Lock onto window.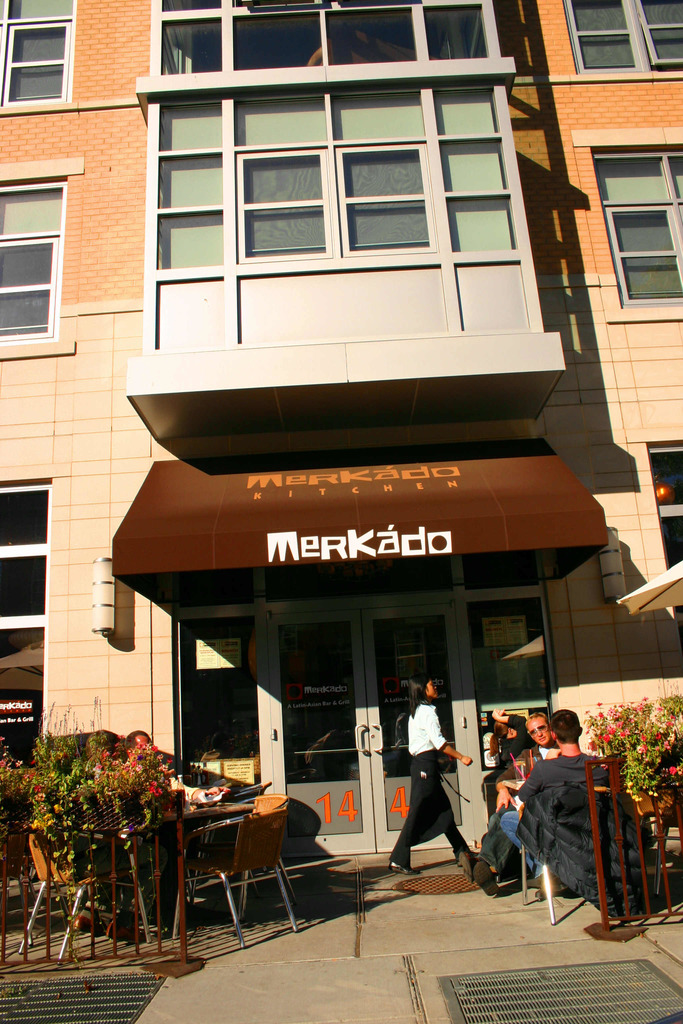
Locked: [left=573, top=0, right=677, bottom=76].
